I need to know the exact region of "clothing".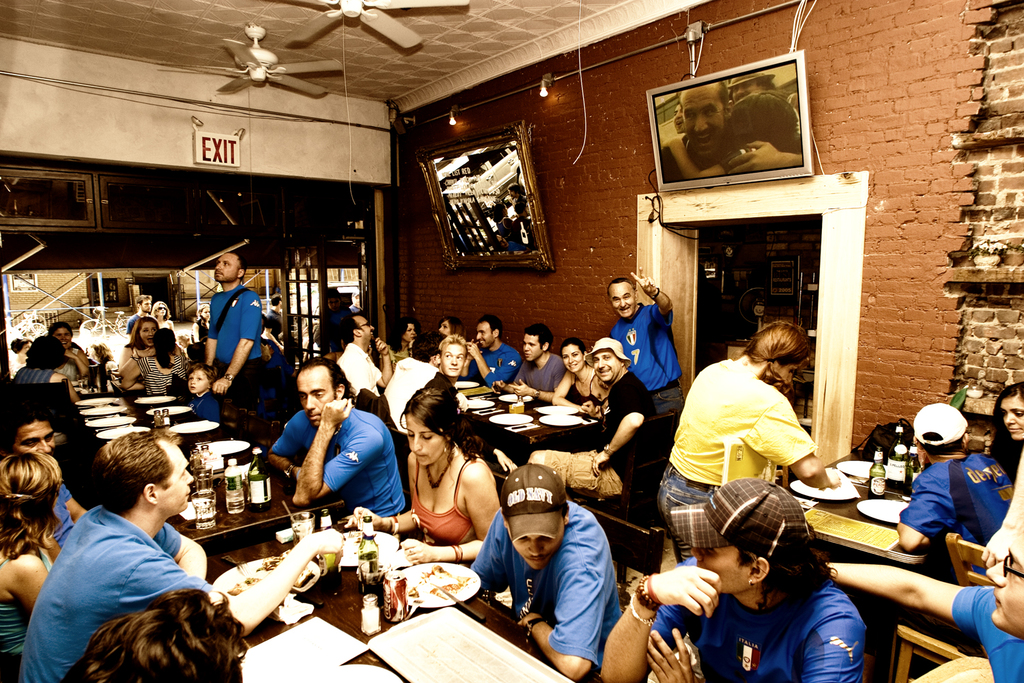
Region: x1=609, y1=299, x2=686, y2=429.
